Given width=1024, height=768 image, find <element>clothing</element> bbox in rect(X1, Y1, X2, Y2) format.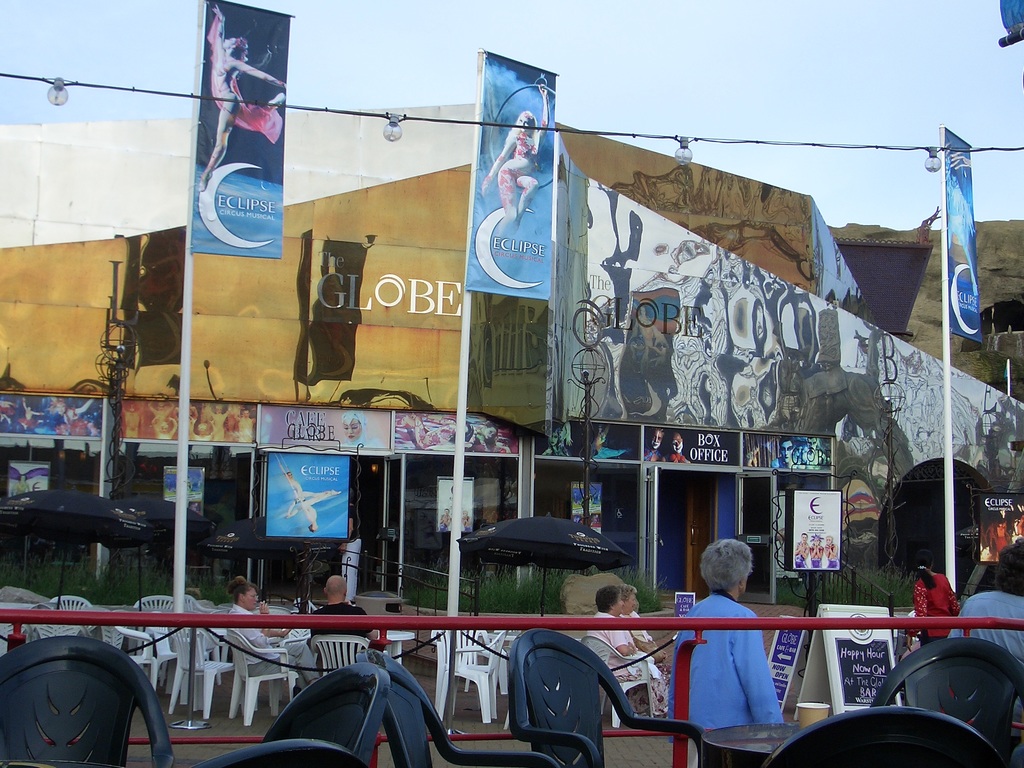
rect(674, 567, 790, 751).
